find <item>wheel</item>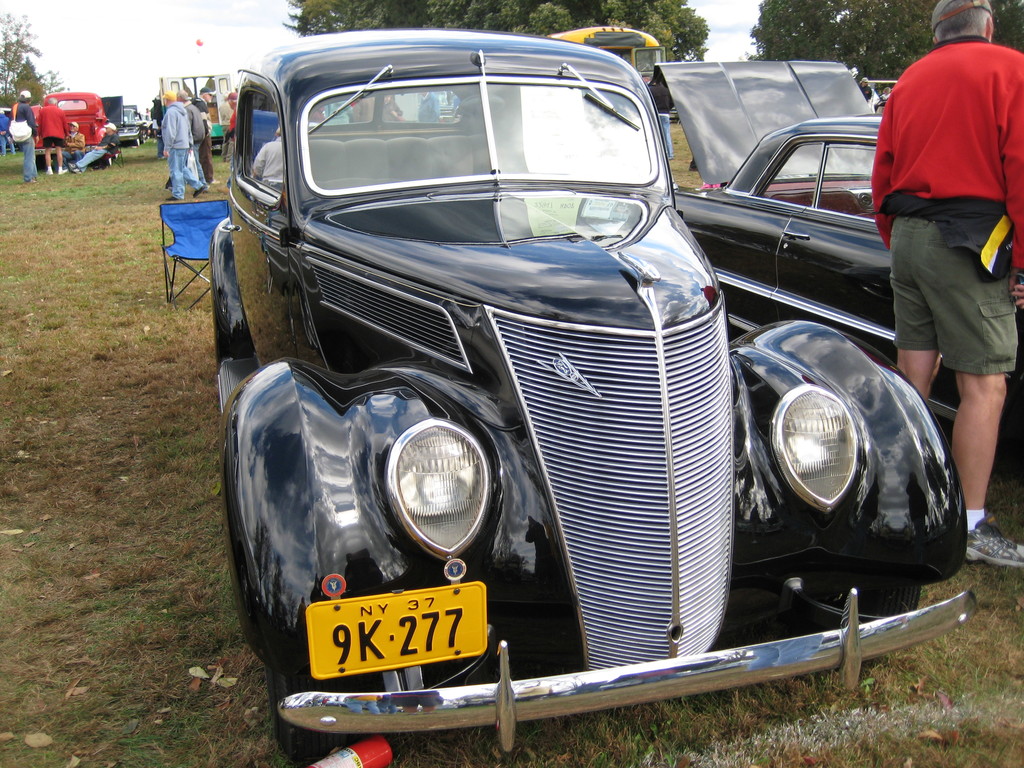
(262,660,333,764)
